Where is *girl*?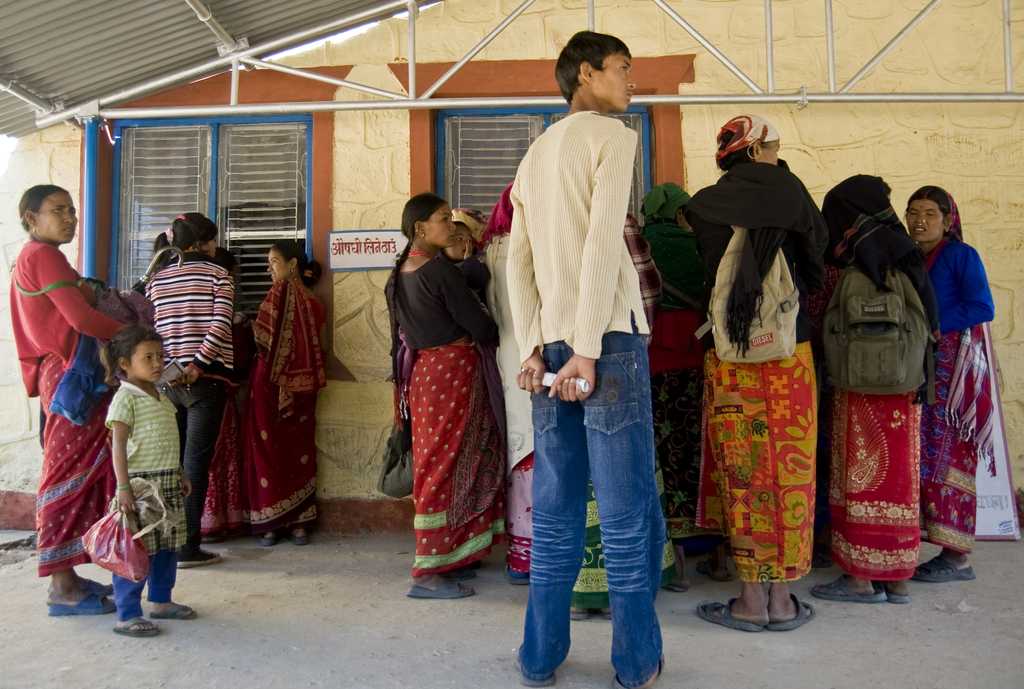
[x1=100, y1=323, x2=193, y2=639].
